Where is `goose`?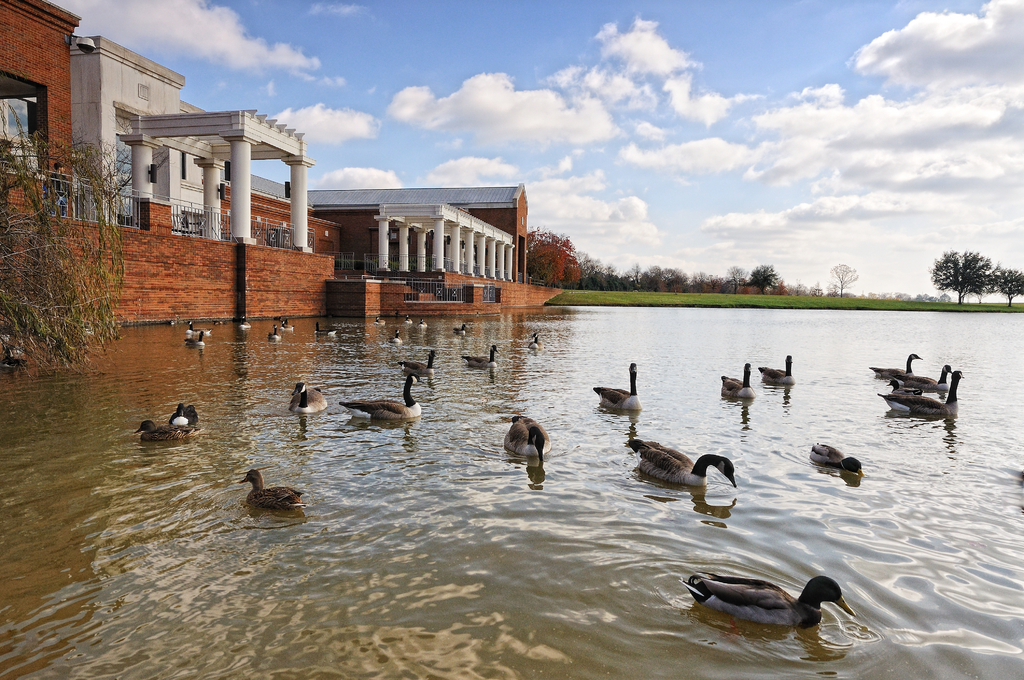
left=522, top=333, right=545, bottom=351.
